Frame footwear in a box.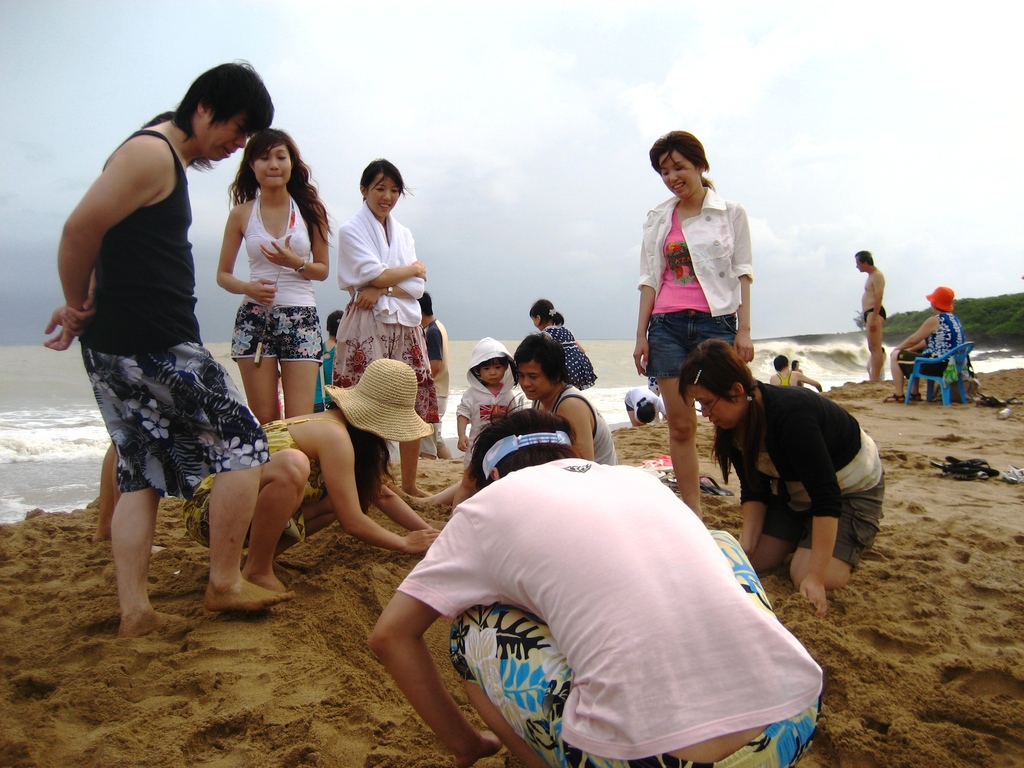
locate(945, 452, 1003, 477).
